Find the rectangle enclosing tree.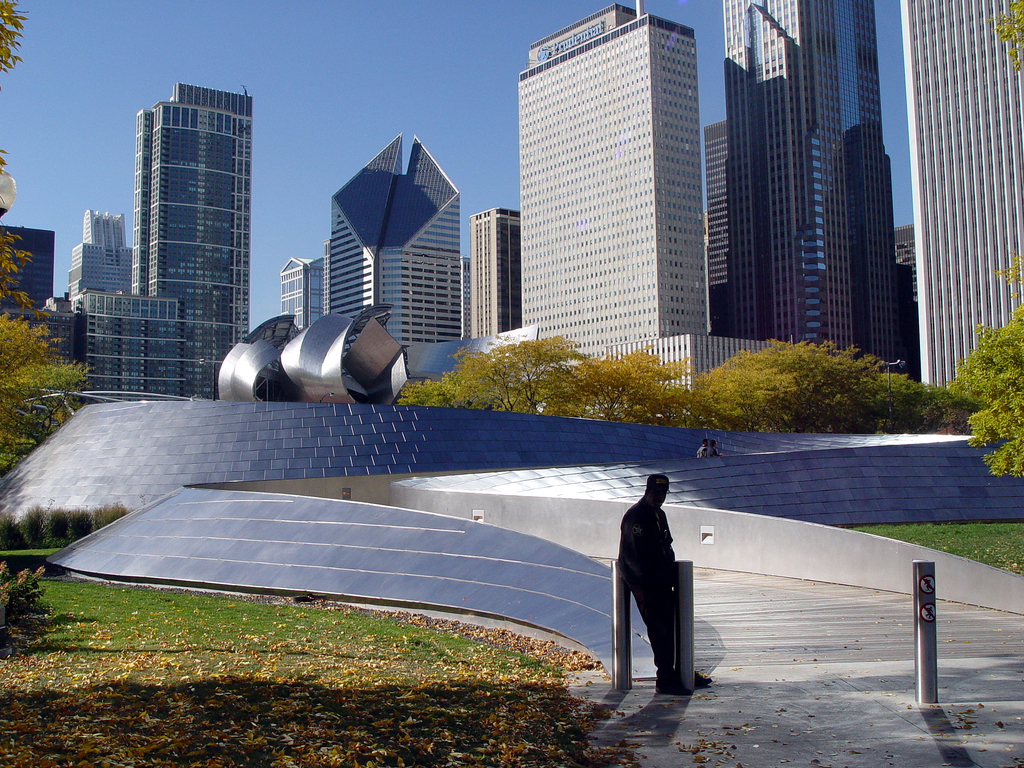
0, 225, 86, 472.
